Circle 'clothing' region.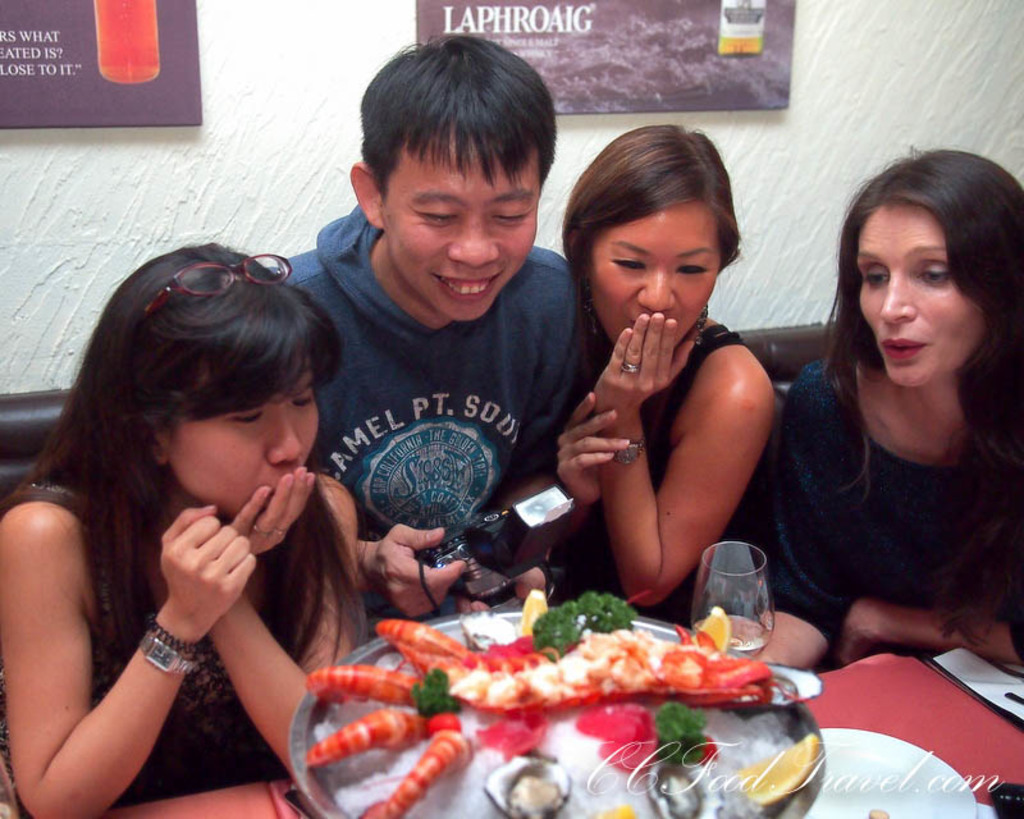
Region: 558:321:771:630.
